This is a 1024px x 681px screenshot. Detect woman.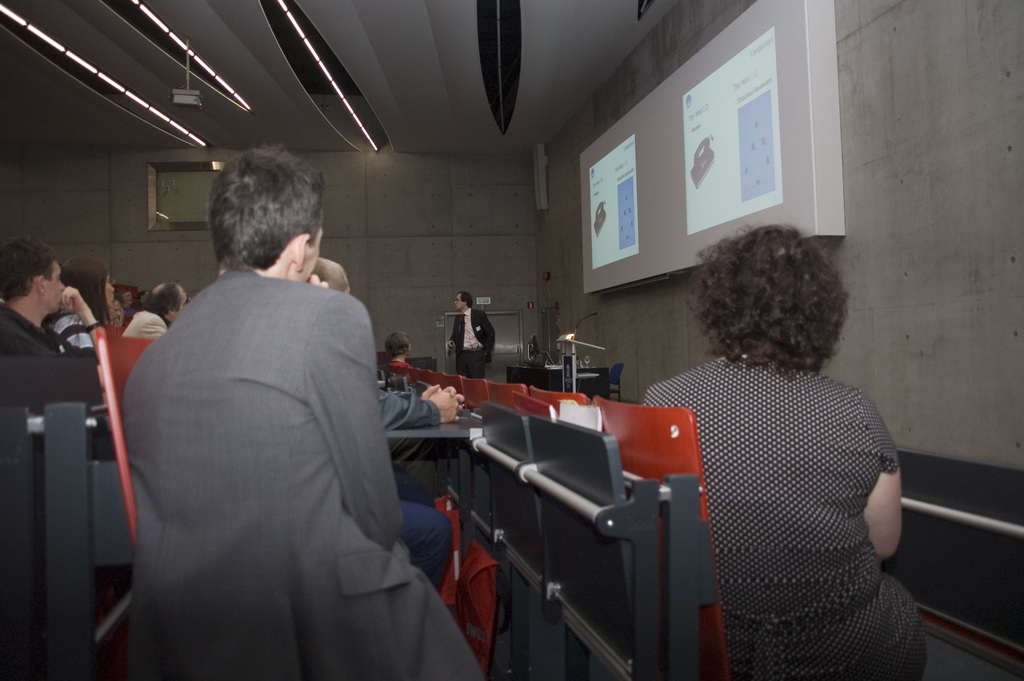
detection(644, 192, 928, 676).
